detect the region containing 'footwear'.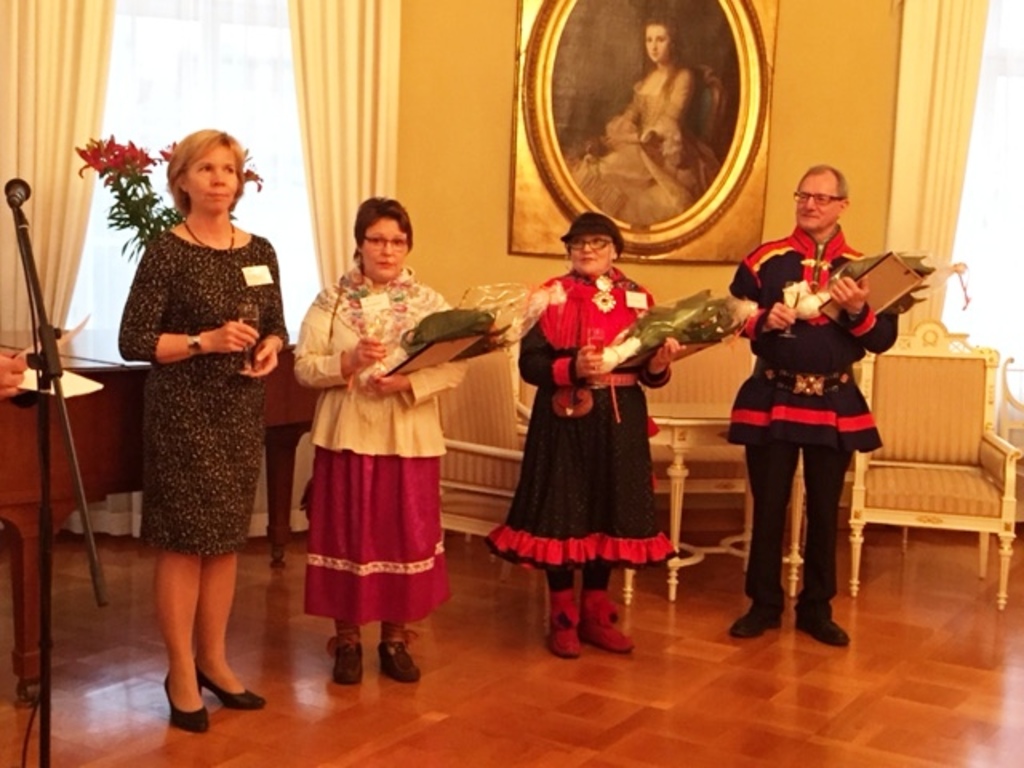
(x1=198, y1=659, x2=269, y2=706).
